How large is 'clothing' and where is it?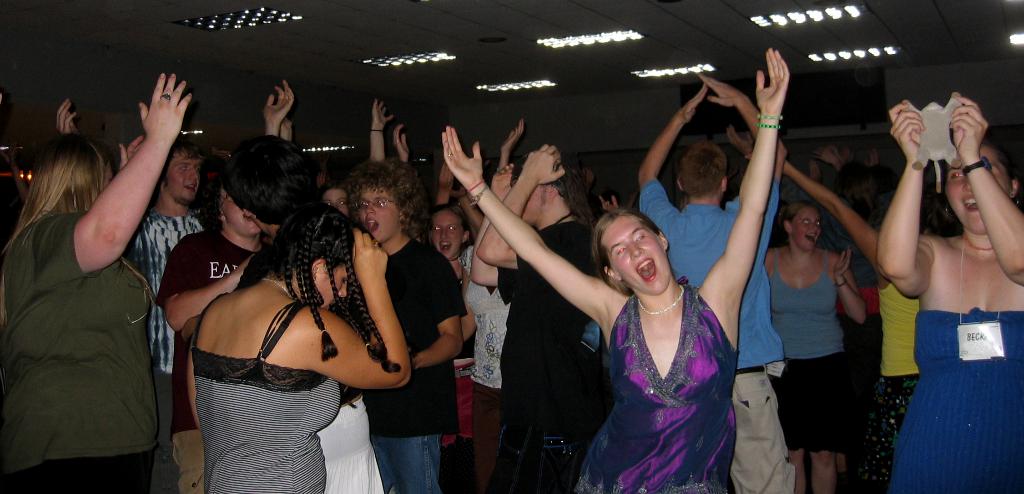
Bounding box: 502 231 600 493.
